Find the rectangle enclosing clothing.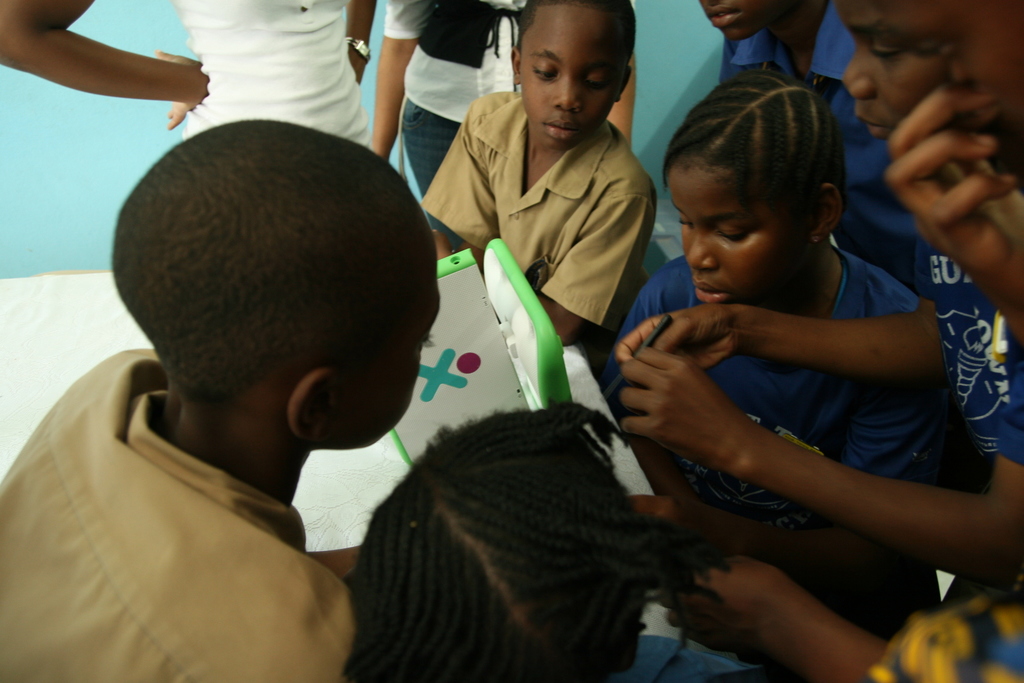
BBox(598, 249, 933, 621).
